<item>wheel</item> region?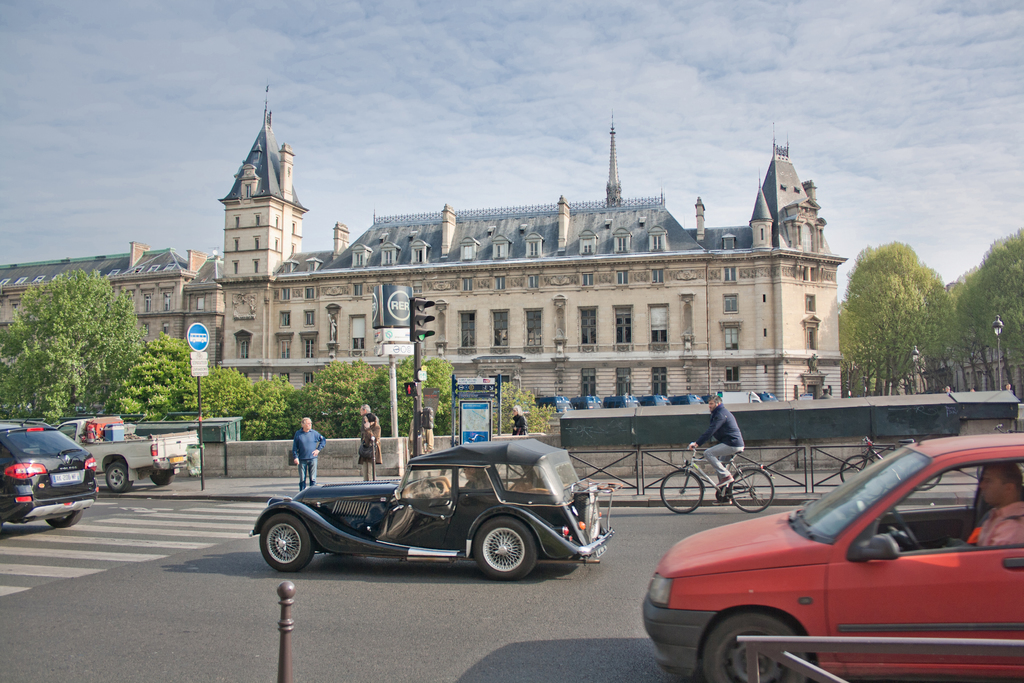
region(845, 456, 872, 486)
